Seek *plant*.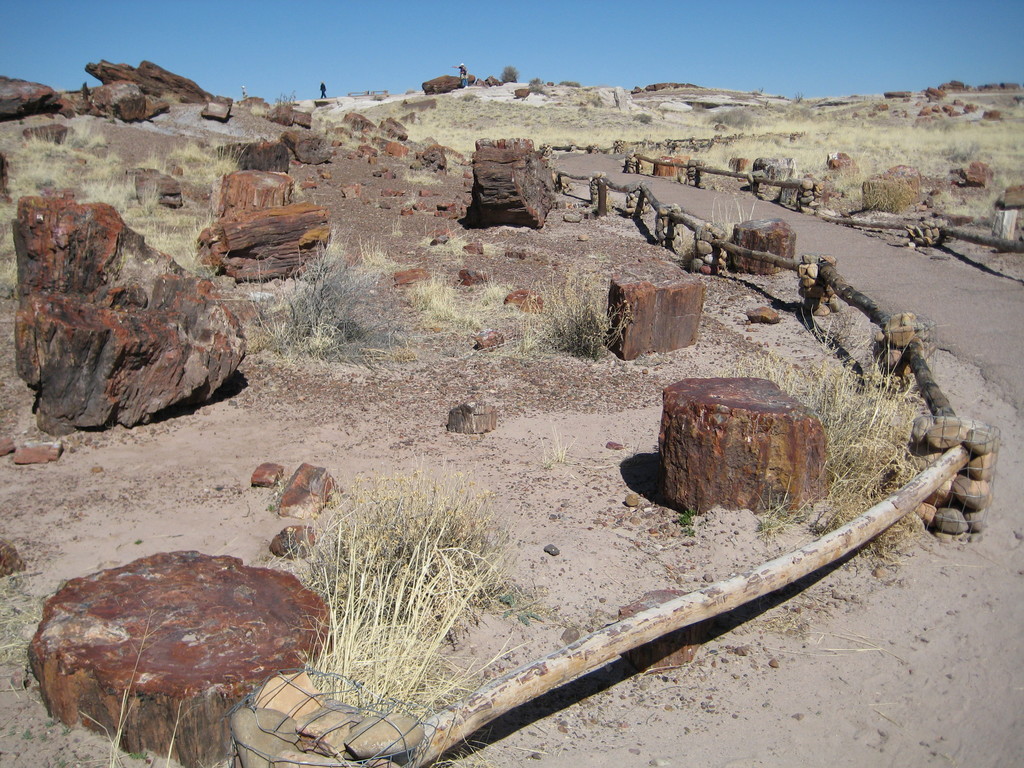
rect(285, 68, 1023, 257).
